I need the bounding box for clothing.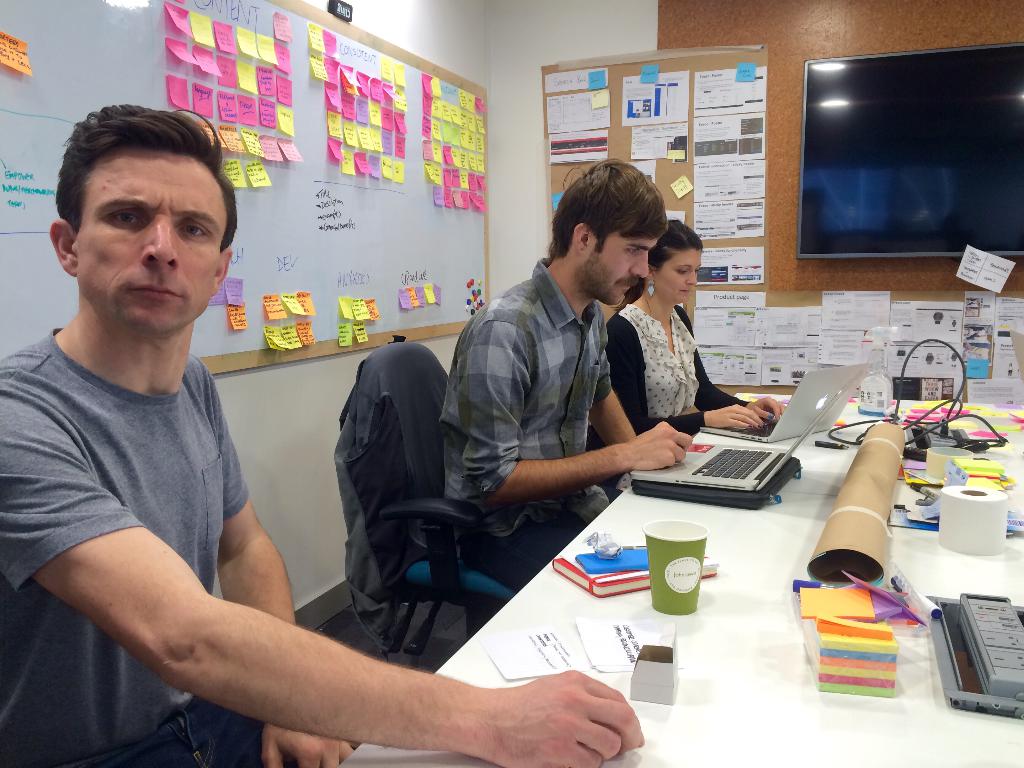
Here it is: [left=590, top=301, right=749, bottom=490].
